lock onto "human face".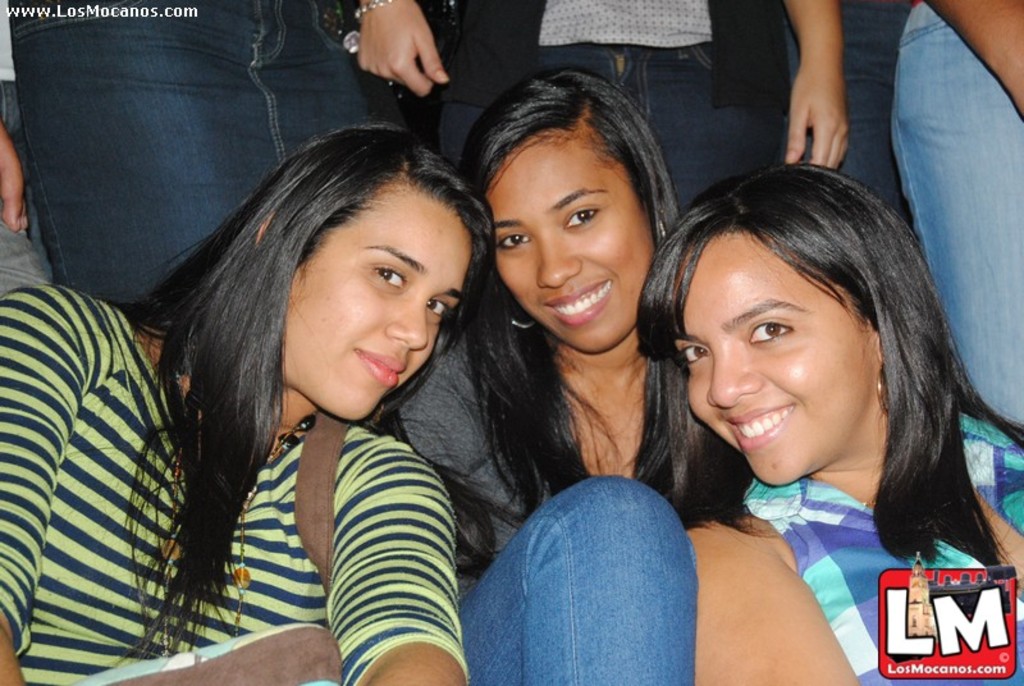
Locked: (left=486, top=133, right=653, bottom=349).
